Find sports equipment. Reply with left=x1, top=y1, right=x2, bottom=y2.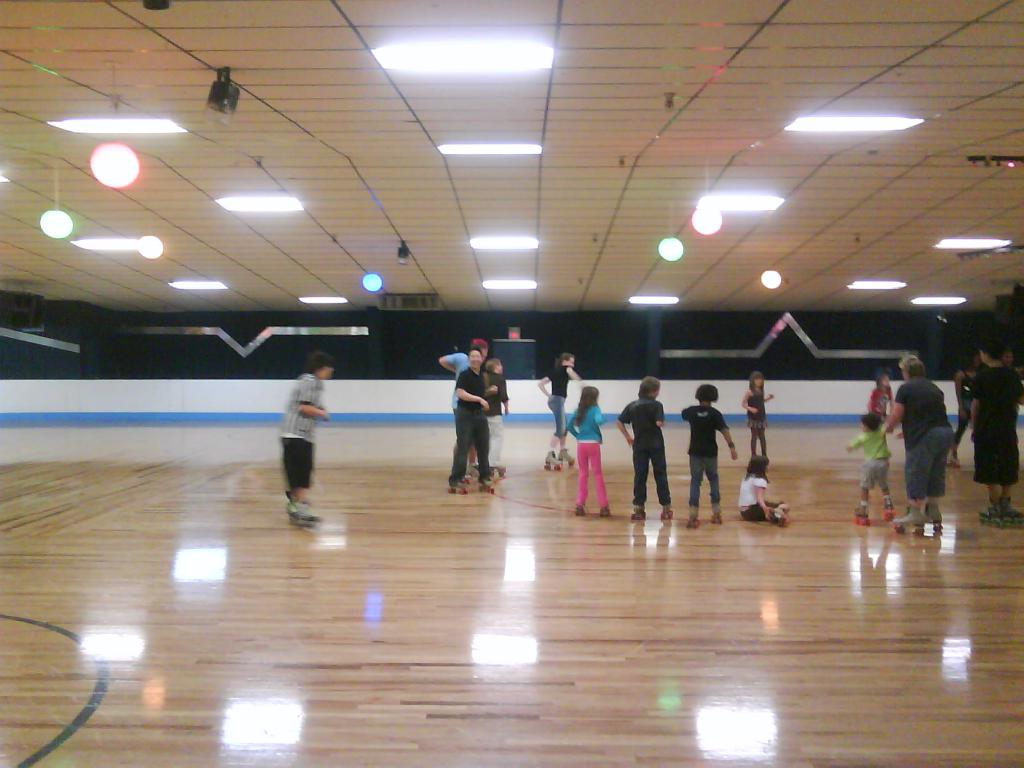
left=287, top=500, right=319, bottom=527.
